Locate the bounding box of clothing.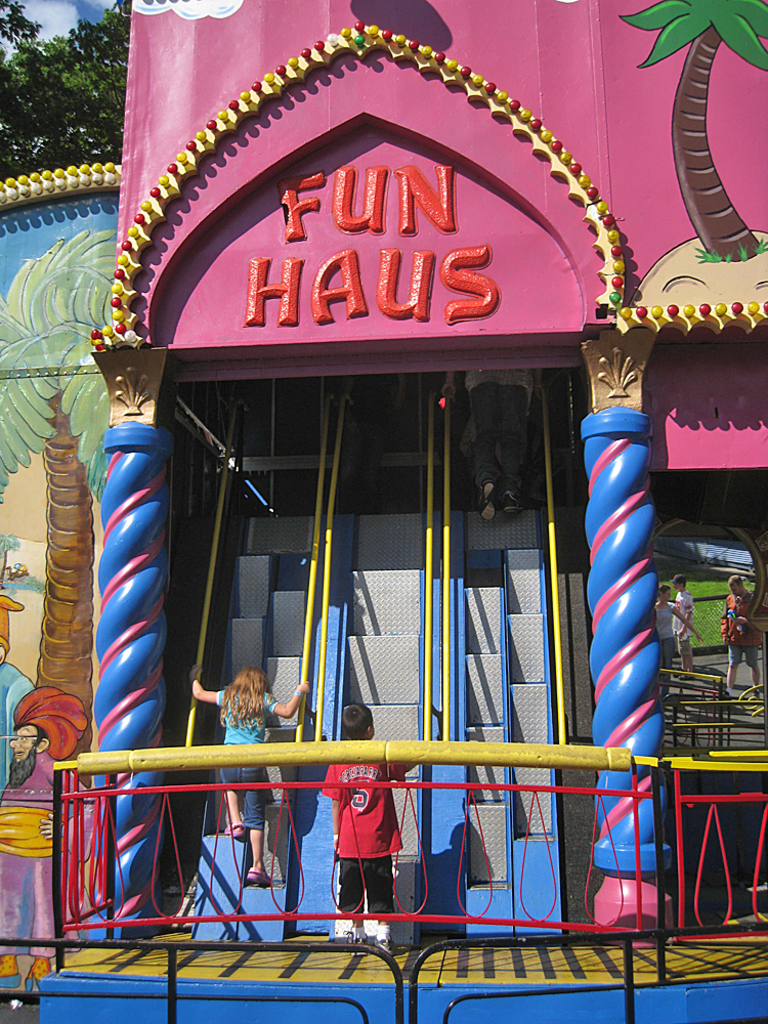
Bounding box: box(0, 744, 100, 957).
